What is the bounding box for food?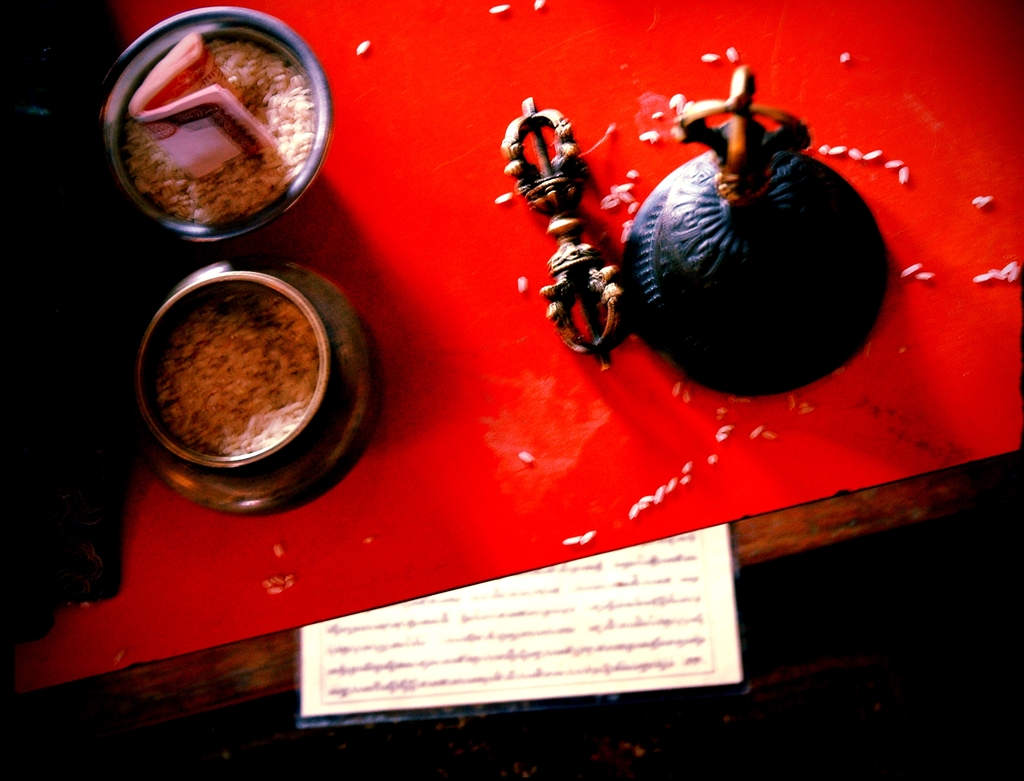
l=120, t=1, r=331, b=231.
